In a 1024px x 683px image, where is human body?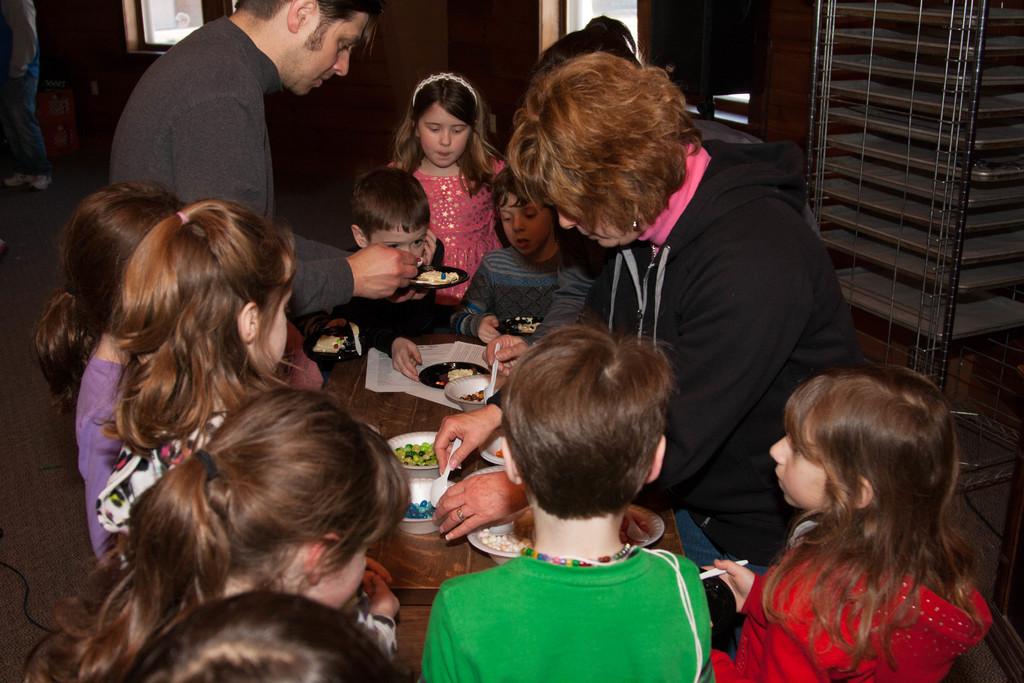
BBox(384, 143, 511, 307).
